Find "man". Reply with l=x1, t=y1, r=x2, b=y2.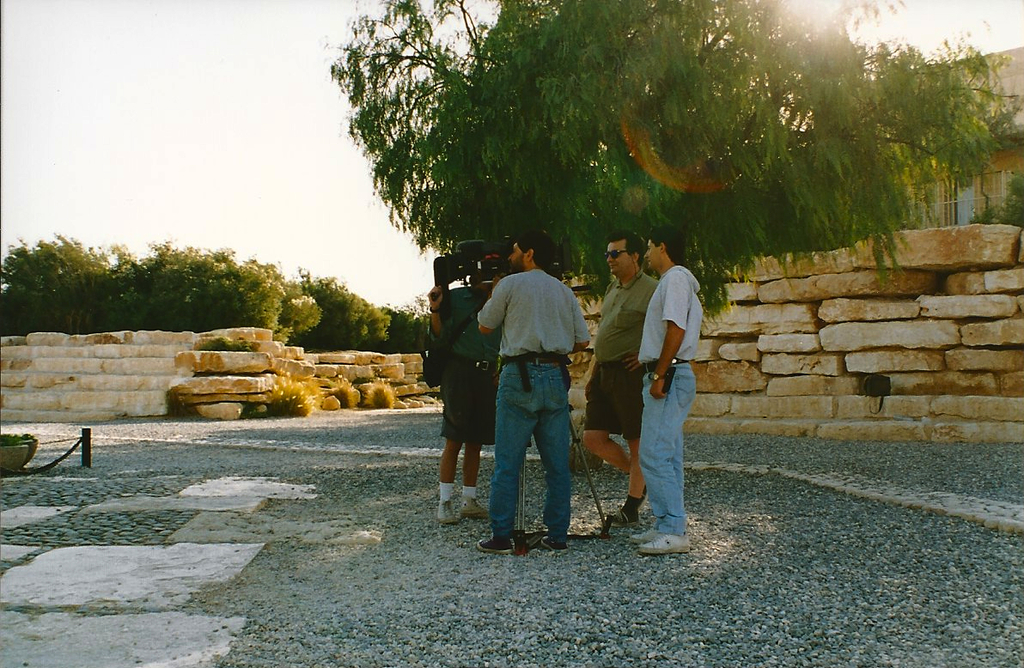
l=474, t=225, r=609, b=572.
